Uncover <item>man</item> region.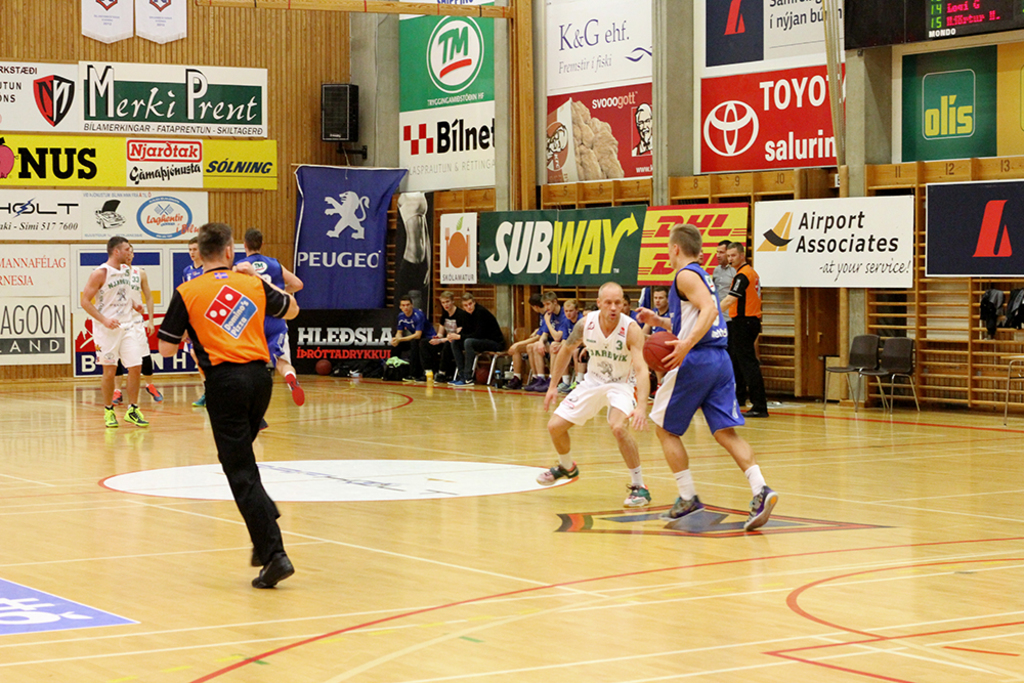
Uncovered: {"left": 722, "top": 241, "right": 772, "bottom": 418}.
